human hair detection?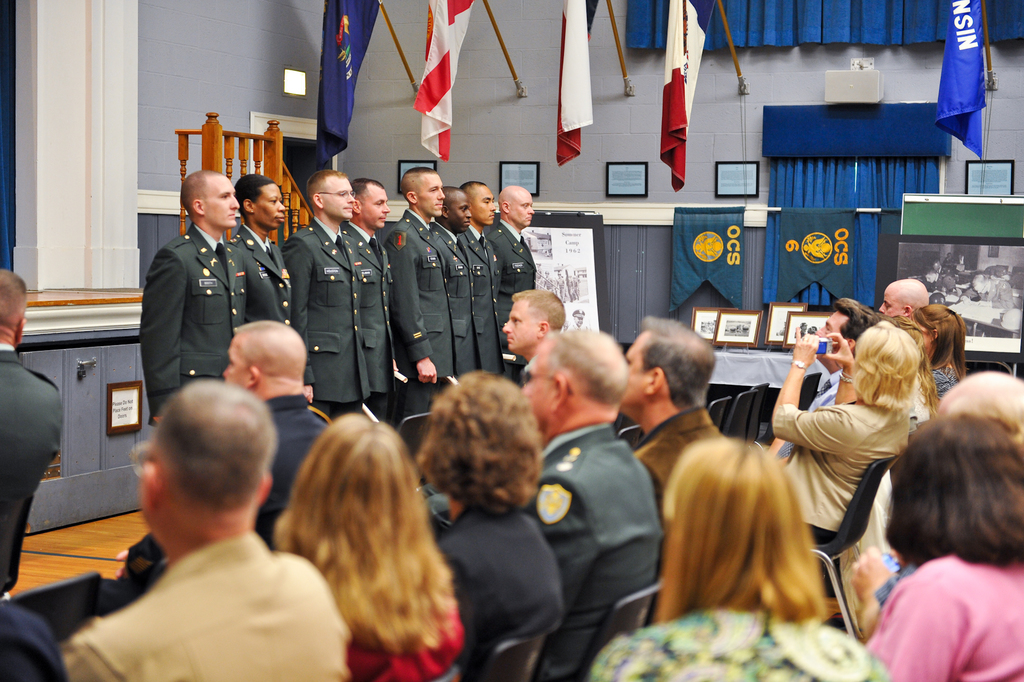
BBox(883, 409, 1023, 568)
